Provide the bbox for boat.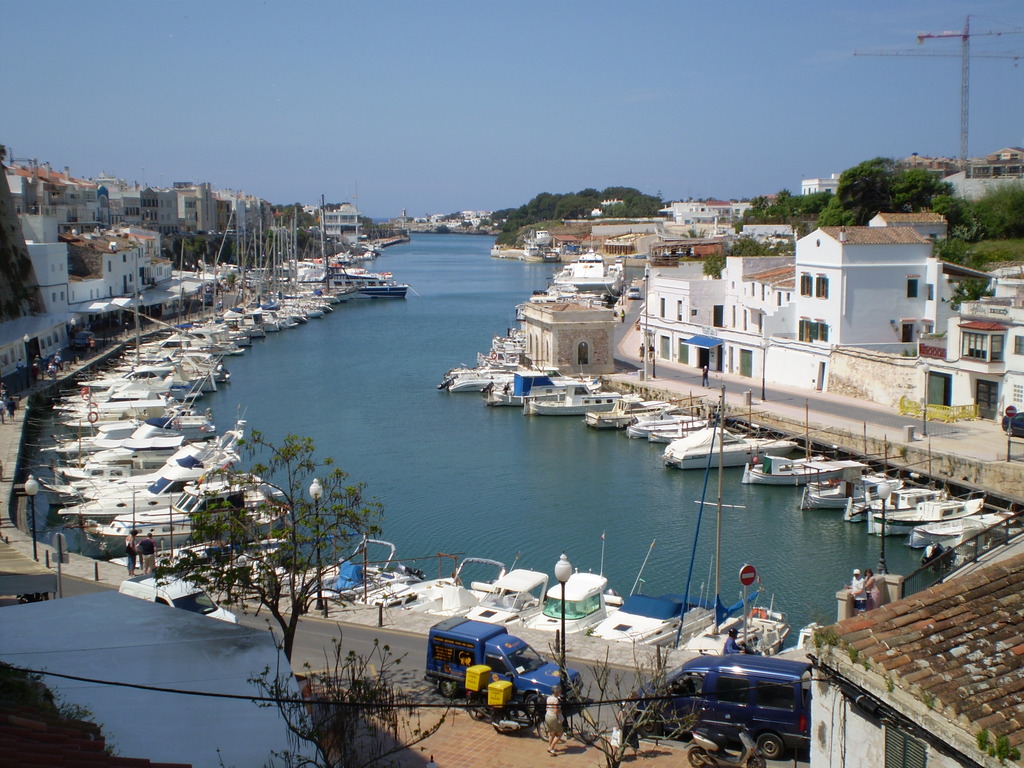
[120,319,228,359].
